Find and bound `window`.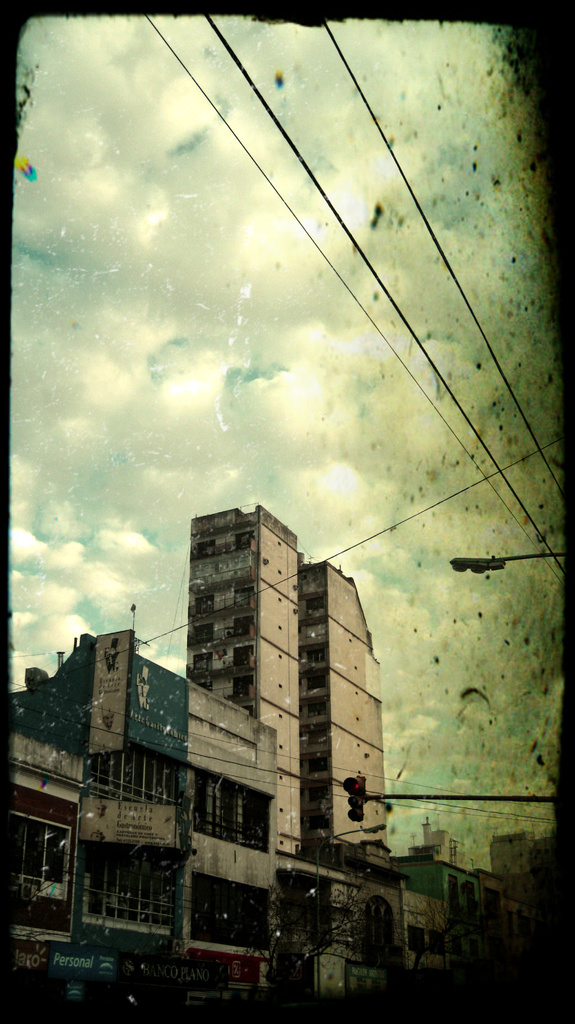
Bound: [x1=193, y1=543, x2=219, y2=559].
